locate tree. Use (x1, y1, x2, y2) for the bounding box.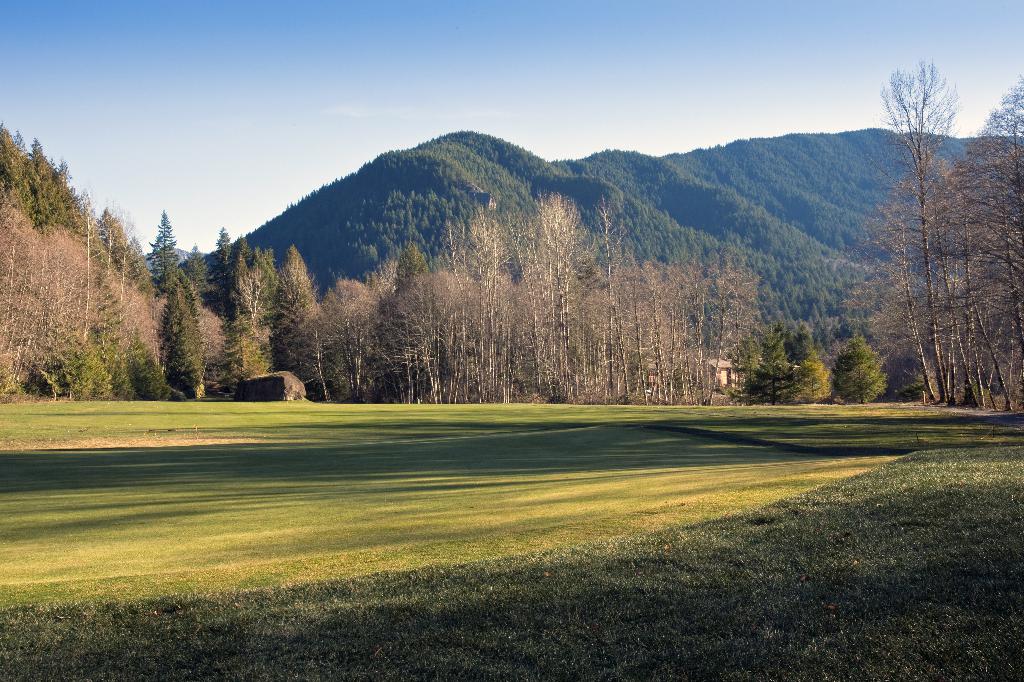
(599, 266, 655, 409).
